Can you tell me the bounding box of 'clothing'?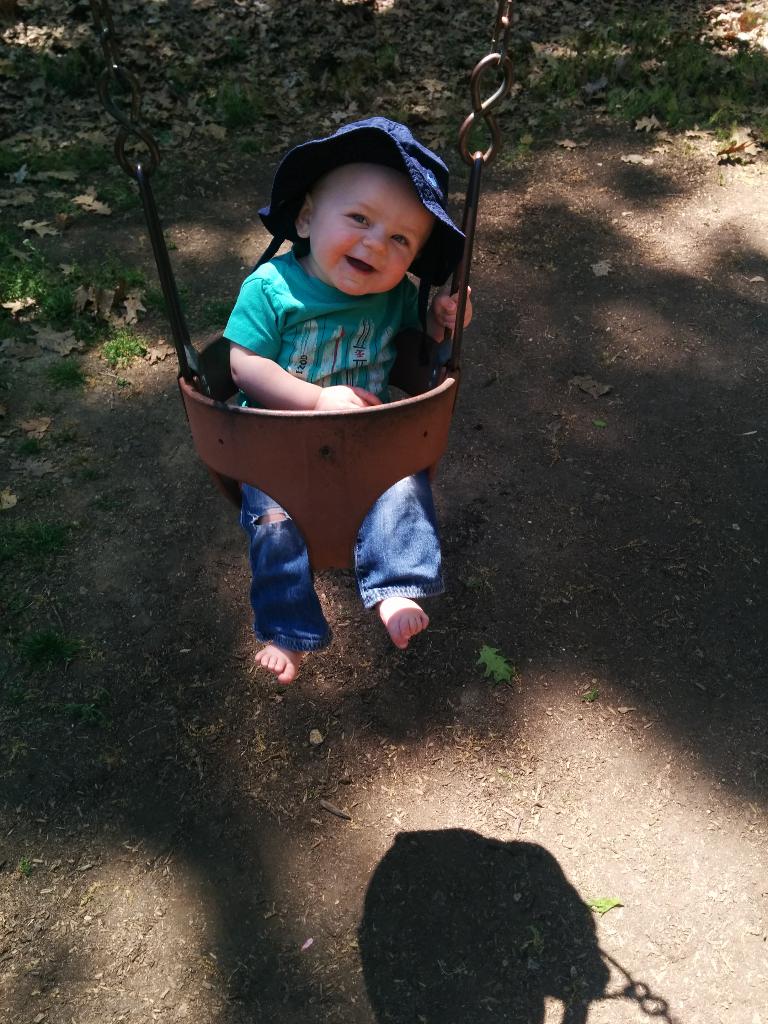
bbox(230, 241, 444, 648).
